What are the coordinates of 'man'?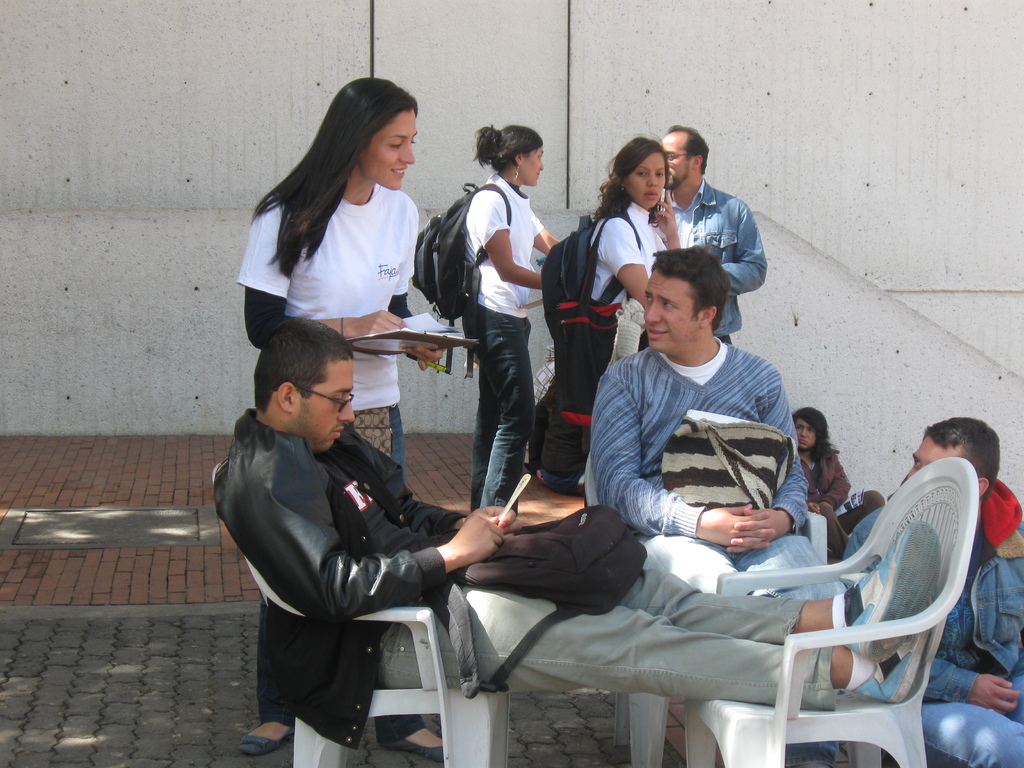
{"x1": 586, "y1": 246, "x2": 838, "y2": 601}.
